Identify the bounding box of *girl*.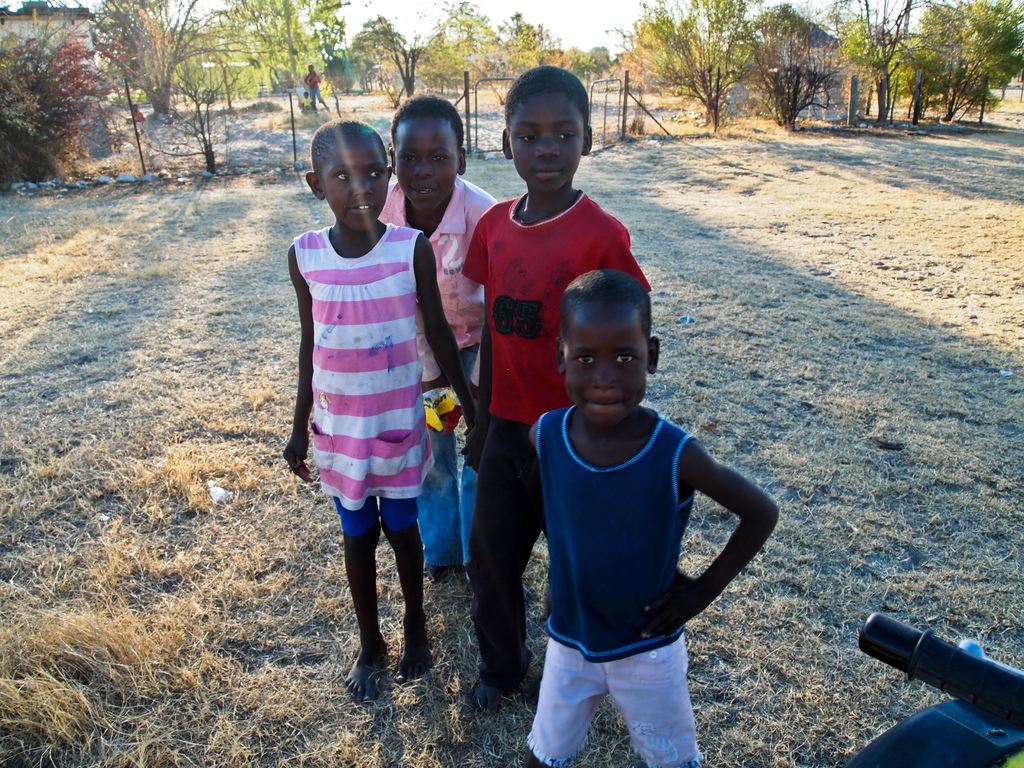
rect(276, 111, 476, 693).
